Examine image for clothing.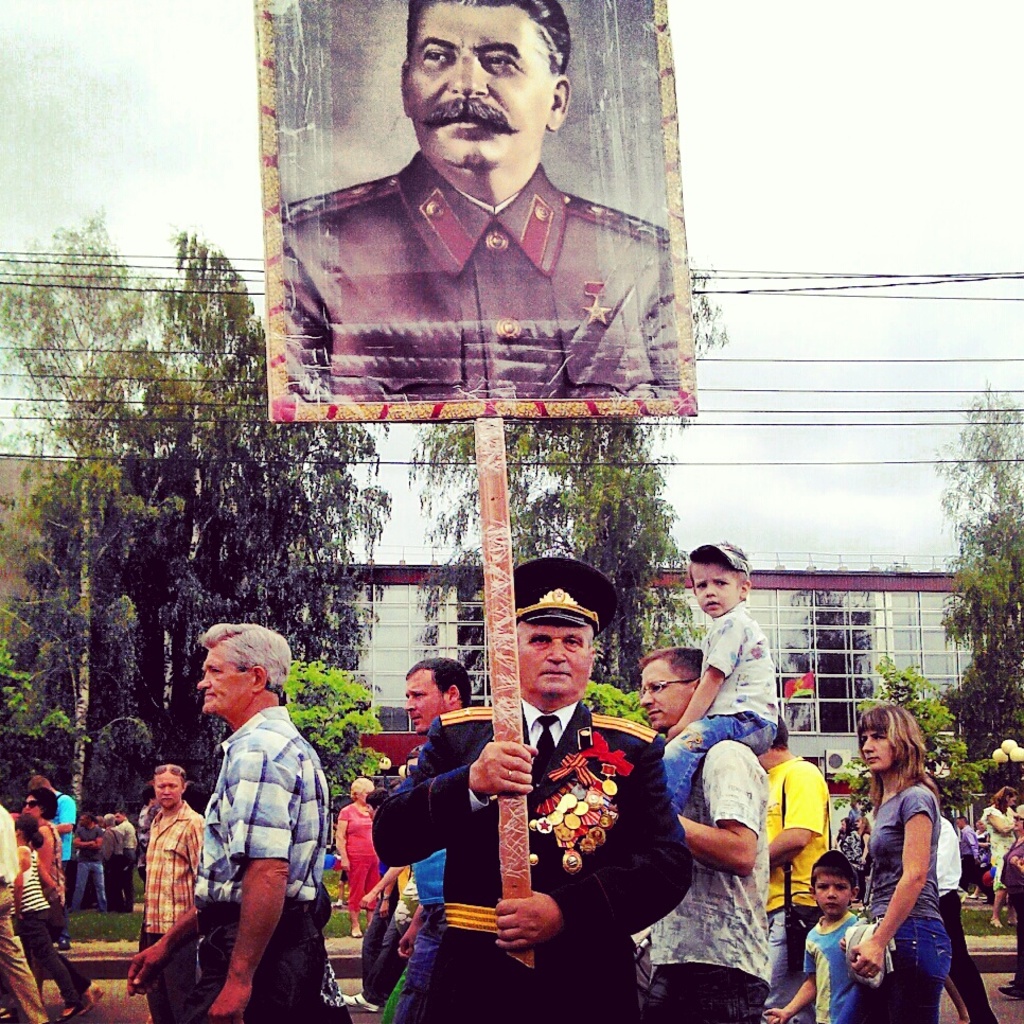
Examination result: x1=655, y1=599, x2=783, y2=804.
